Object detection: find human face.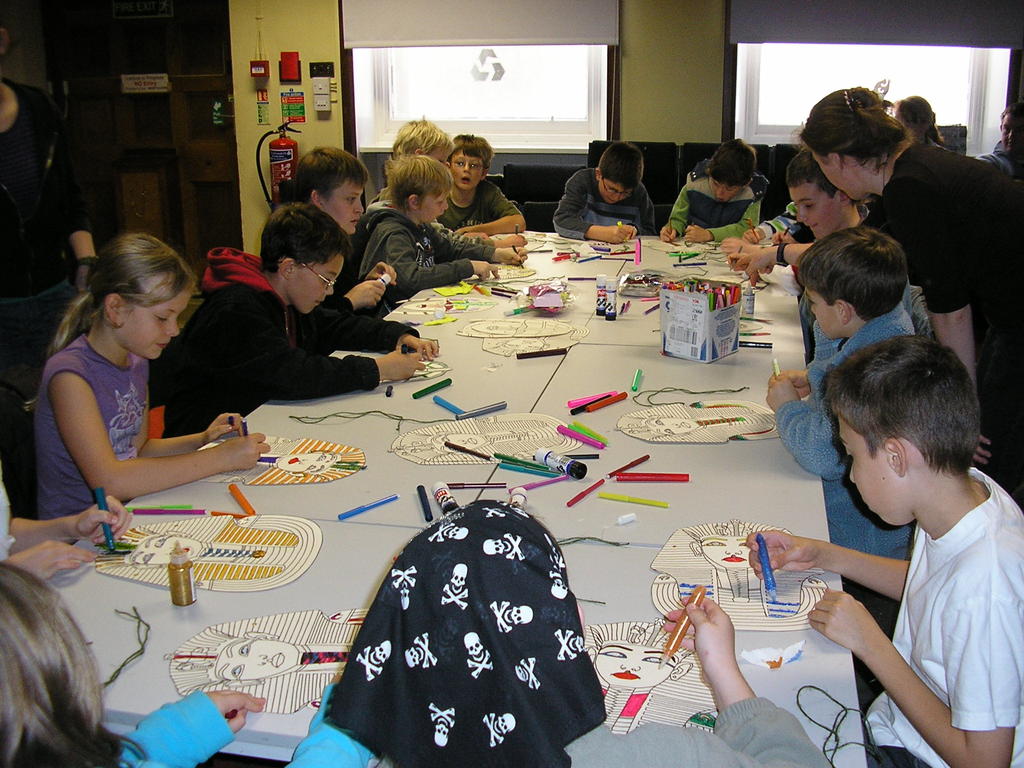
[x1=599, y1=177, x2=631, y2=205].
